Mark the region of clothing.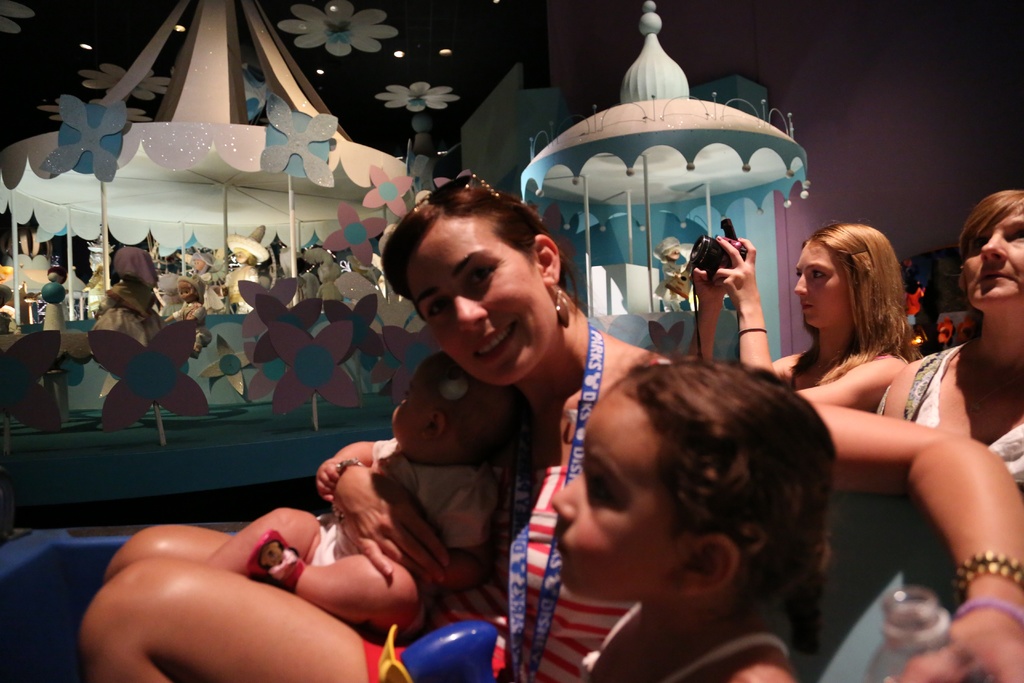
Region: 306 439 499 564.
